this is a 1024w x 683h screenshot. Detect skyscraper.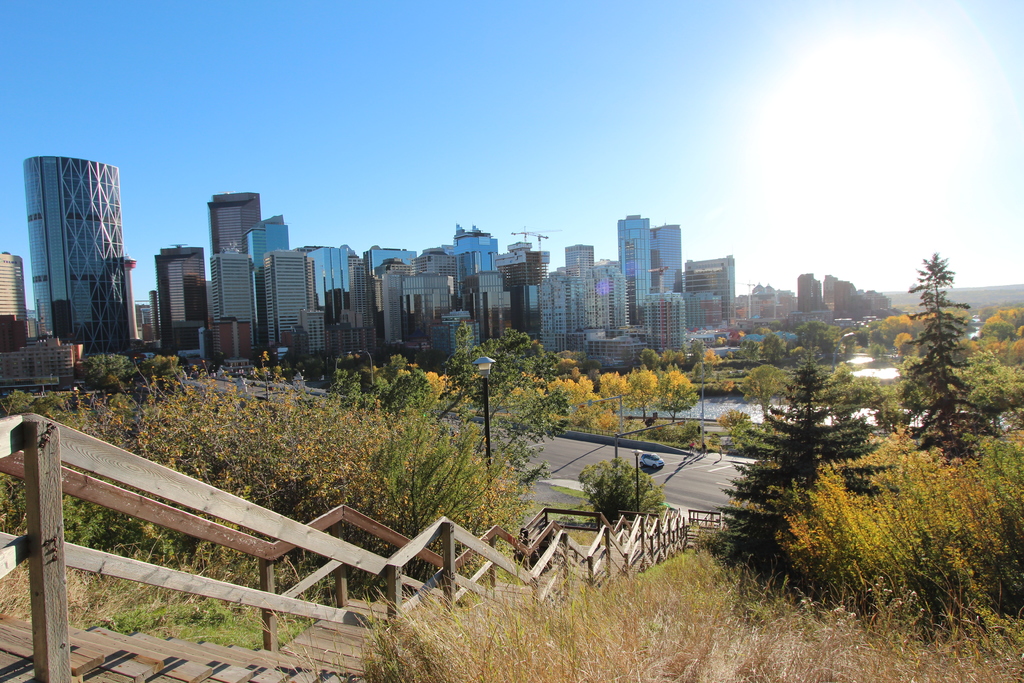
207 185 264 261.
